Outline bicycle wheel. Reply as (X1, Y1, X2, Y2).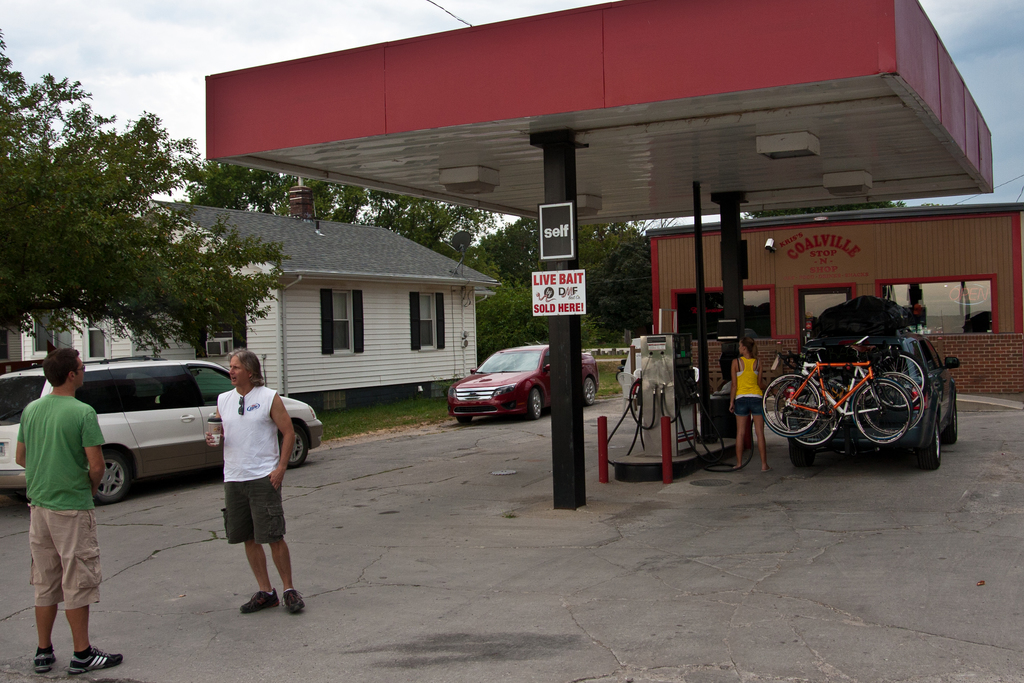
(756, 373, 820, 432).
